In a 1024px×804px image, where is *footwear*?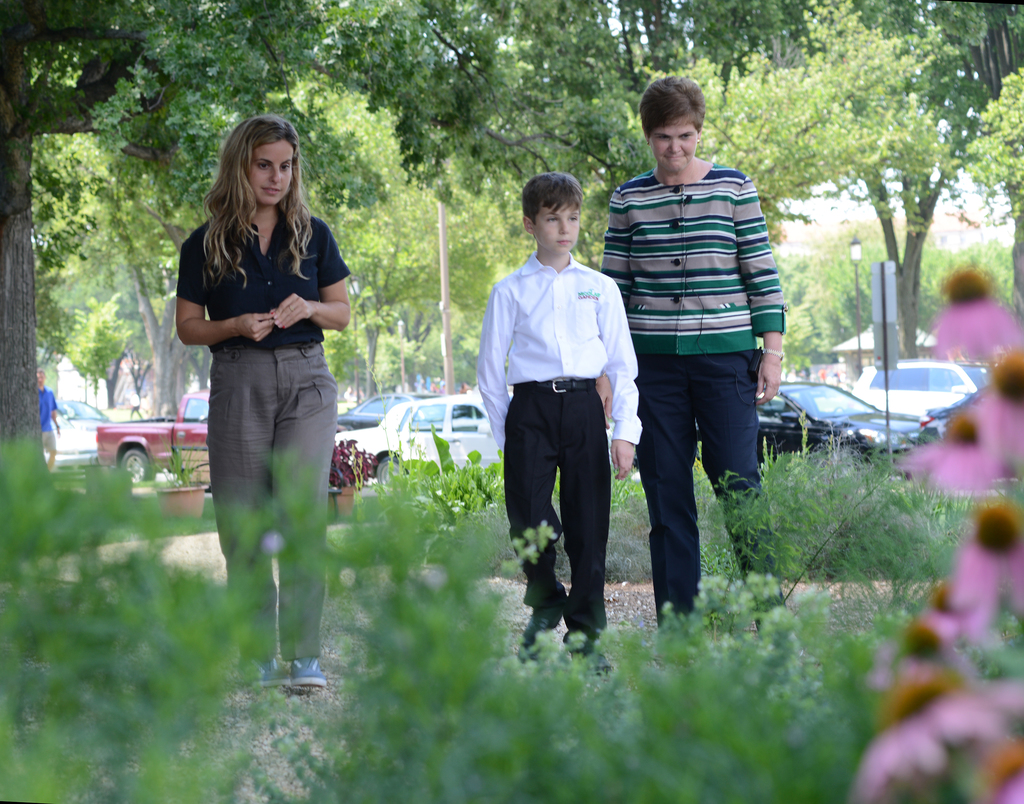
bbox(520, 594, 563, 663).
